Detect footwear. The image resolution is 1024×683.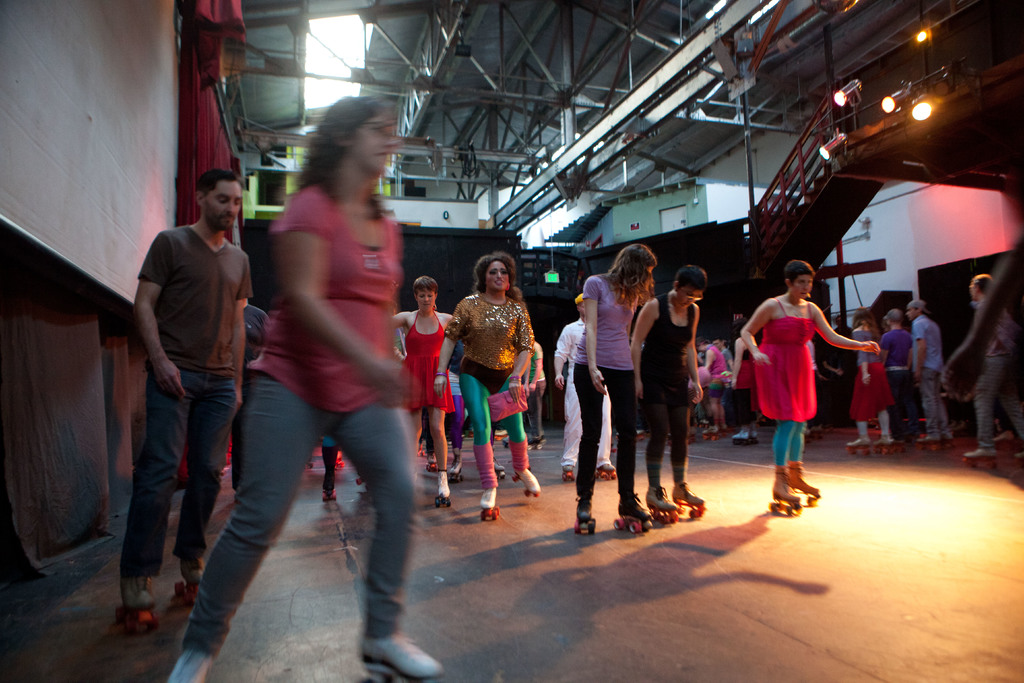
detection(437, 472, 452, 502).
